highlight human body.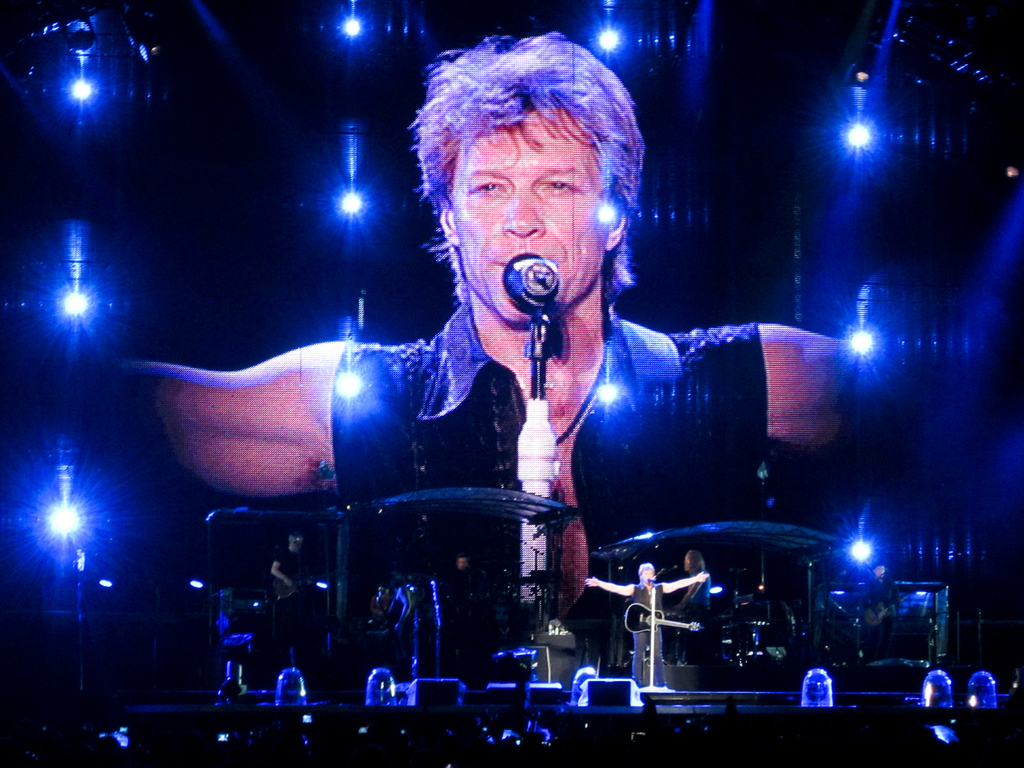
Highlighted region: box(132, 35, 865, 520).
